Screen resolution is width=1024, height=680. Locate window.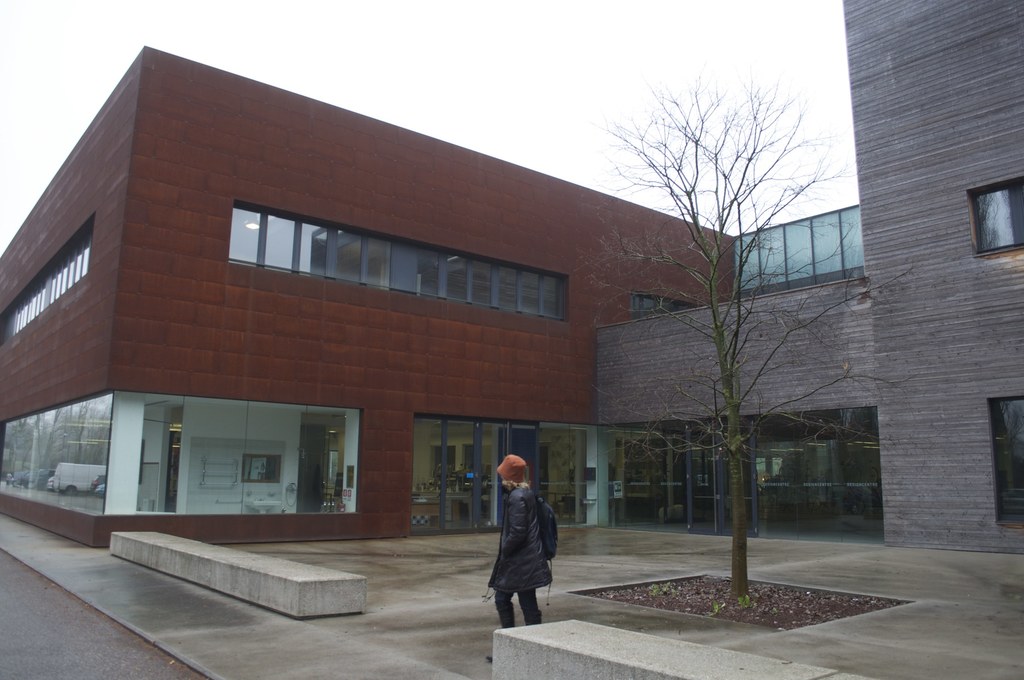
{"x1": 989, "y1": 397, "x2": 1022, "y2": 528}.
